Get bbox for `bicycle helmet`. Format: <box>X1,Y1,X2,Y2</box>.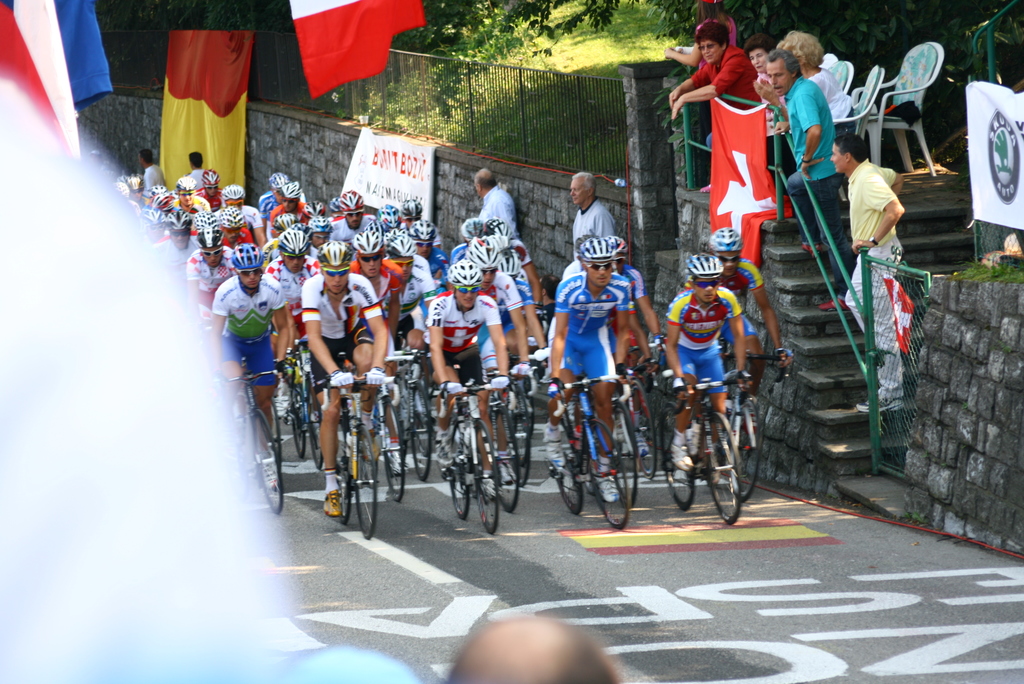
<box>337,188,367,207</box>.
